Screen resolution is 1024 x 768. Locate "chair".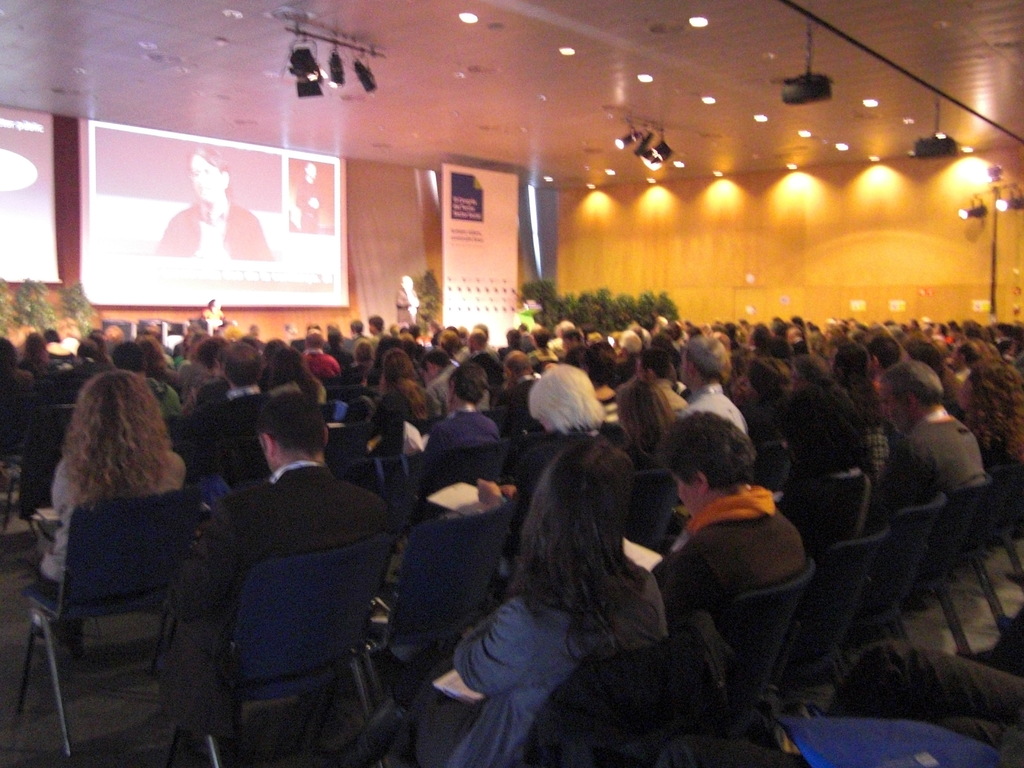
select_region(716, 561, 813, 758).
